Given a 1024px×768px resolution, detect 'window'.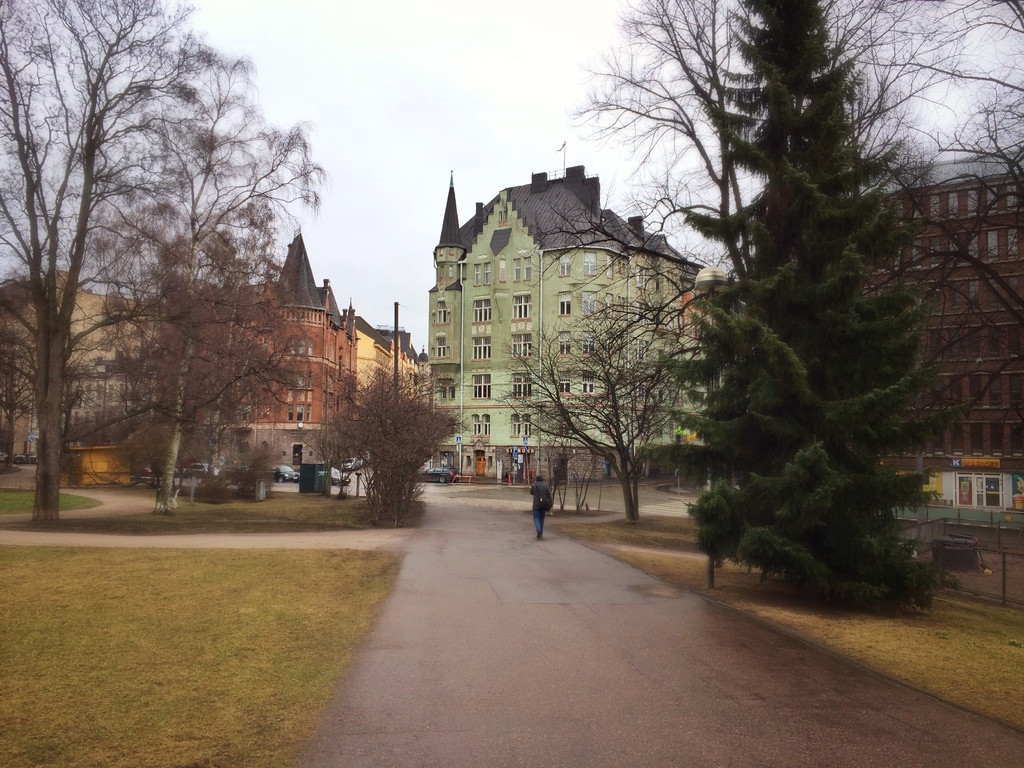
locate(511, 337, 529, 355).
